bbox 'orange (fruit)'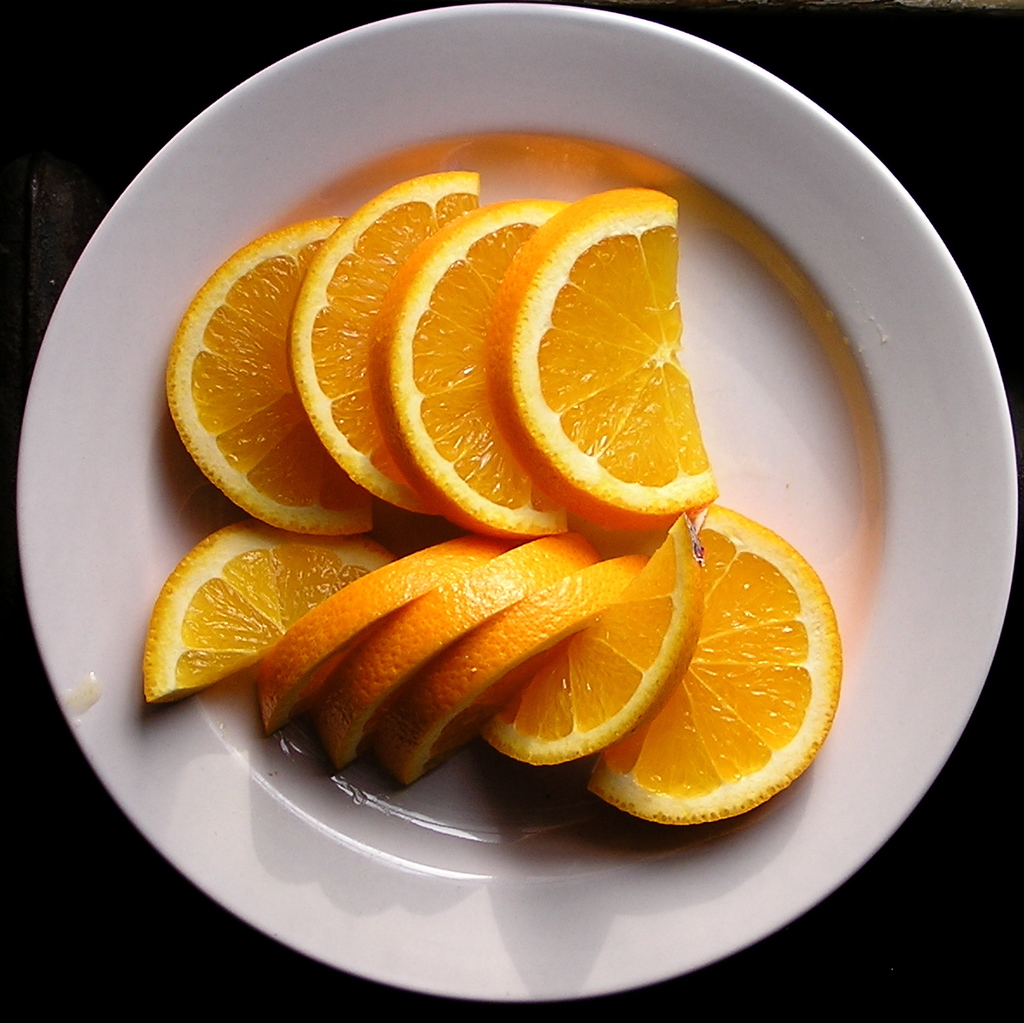
BBox(388, 545, 642, 783)
